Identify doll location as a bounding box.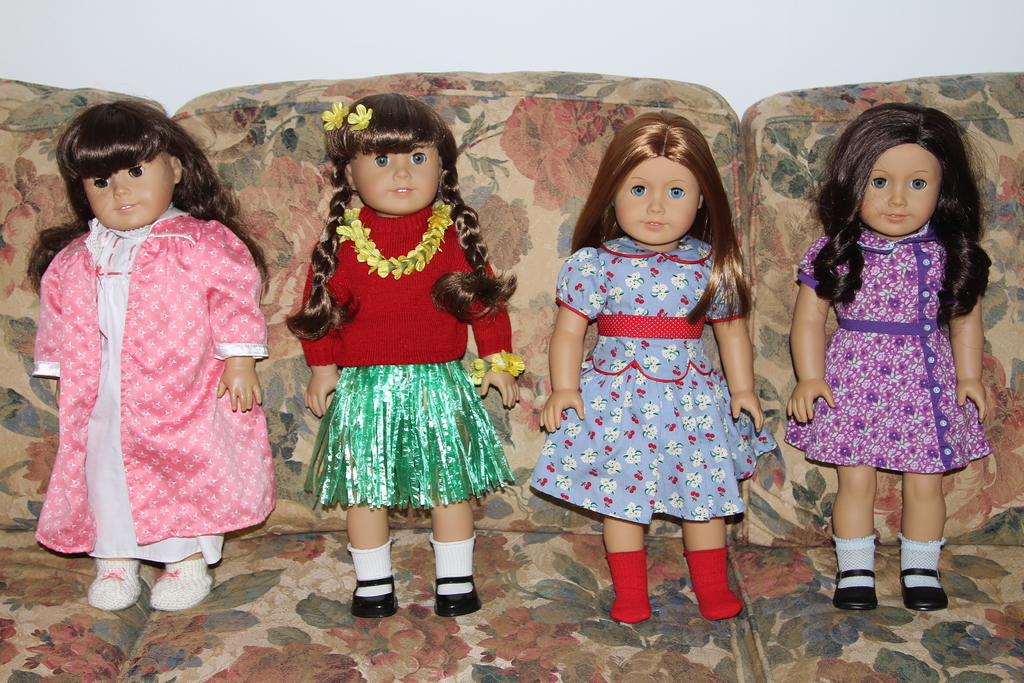
detection(291, 94, 526, 623).
